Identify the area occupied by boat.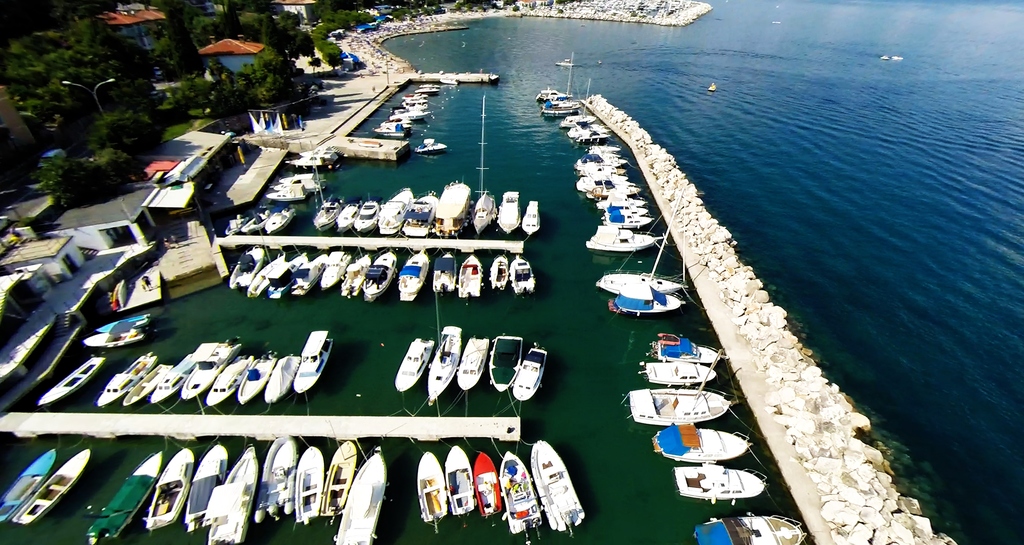
Area: box=[319, 200, 341, 233].
